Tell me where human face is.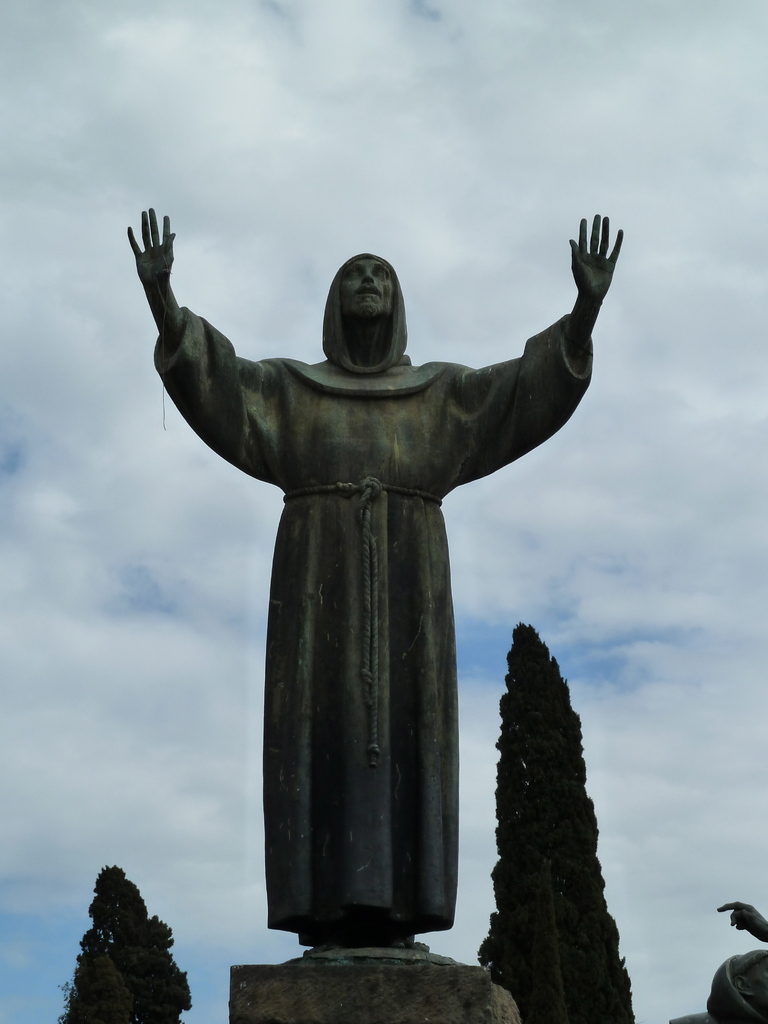
human face is at crop(337, 257, 395, 309).
